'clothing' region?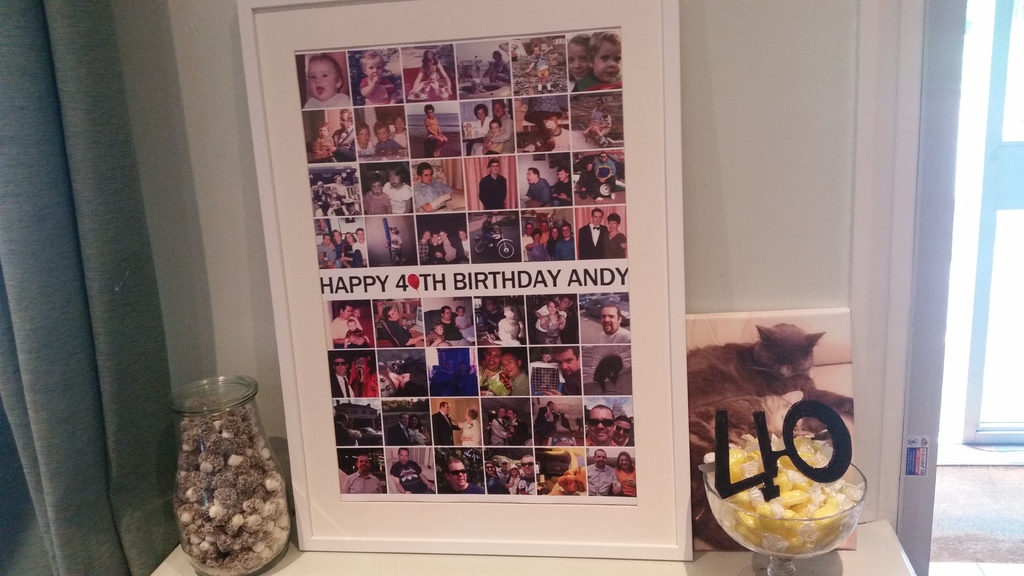
<region>458, 419, 480, 446</region>
